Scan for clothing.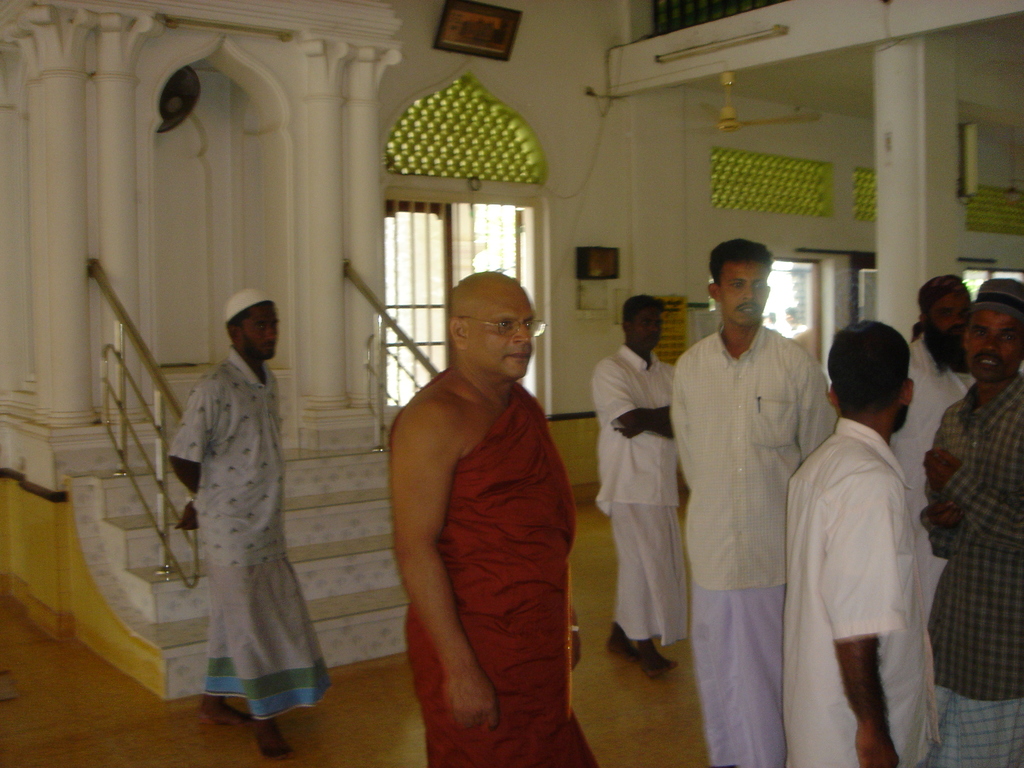
Scan result: [593, 346, 683, 650].
